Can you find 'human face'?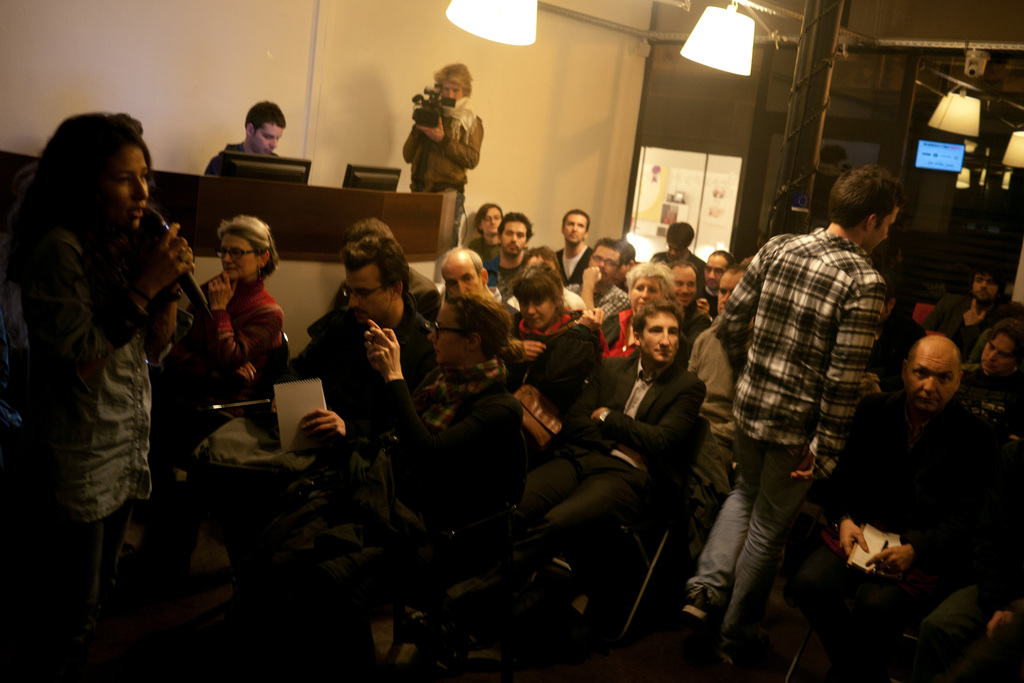
Yes, bounding box: pyautogui.locateOnScreen(503, 217, 531, 256).
